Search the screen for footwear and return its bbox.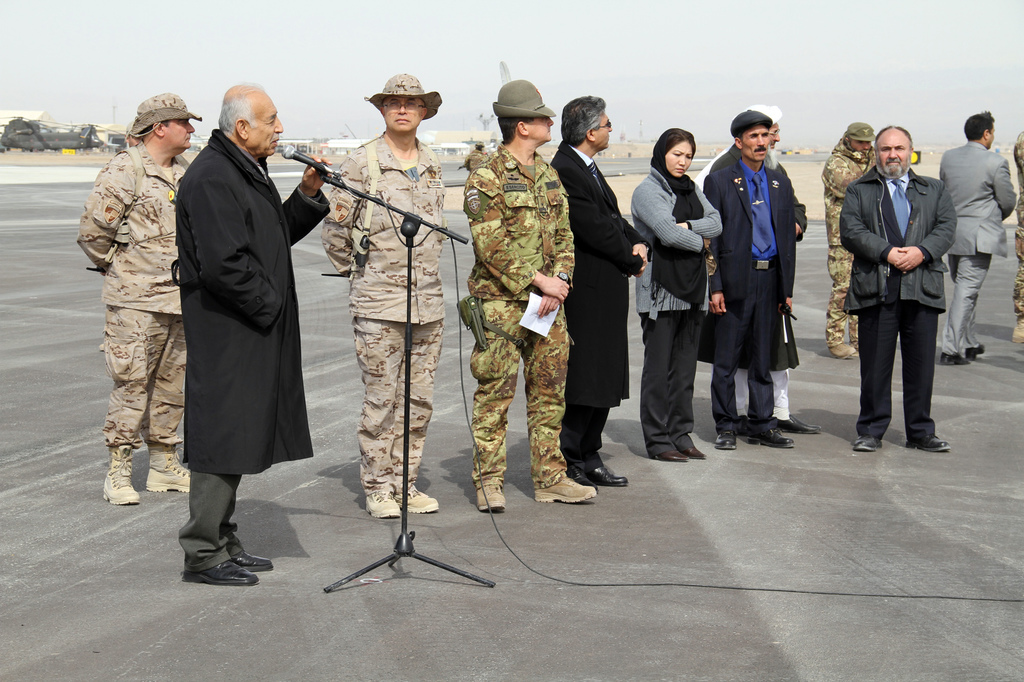
Found: 536/471/598/500.
